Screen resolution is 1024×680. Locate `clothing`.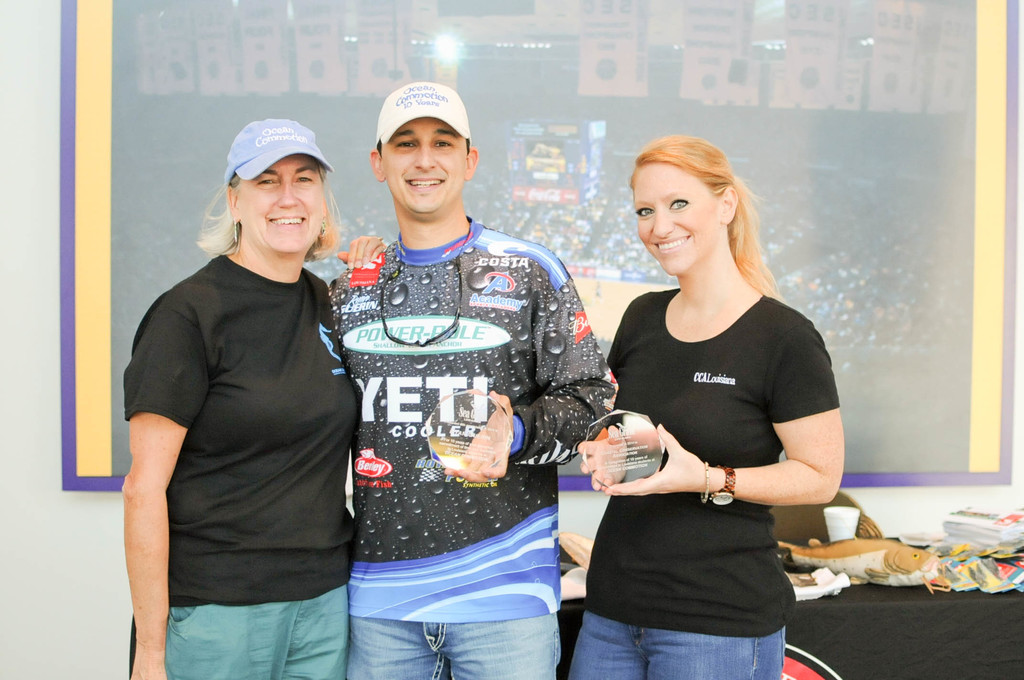
<bbox>568, 287, 838, 679</bbox>.
